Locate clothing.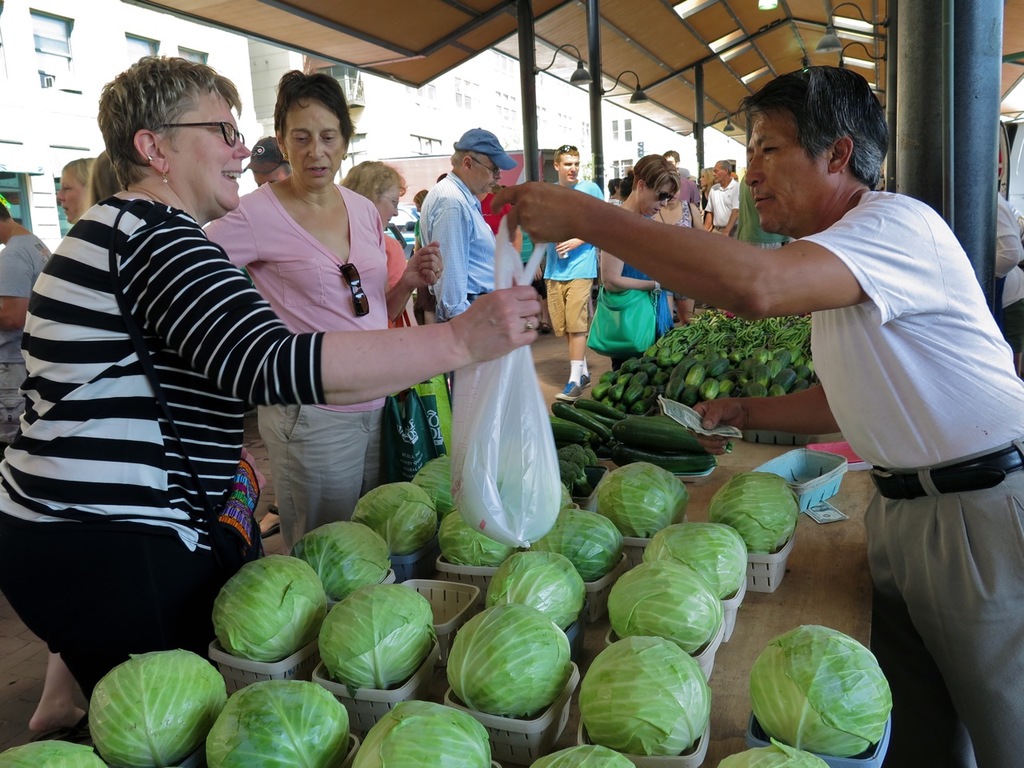
Bounding box: rect(808, 182, 1023, 767).
